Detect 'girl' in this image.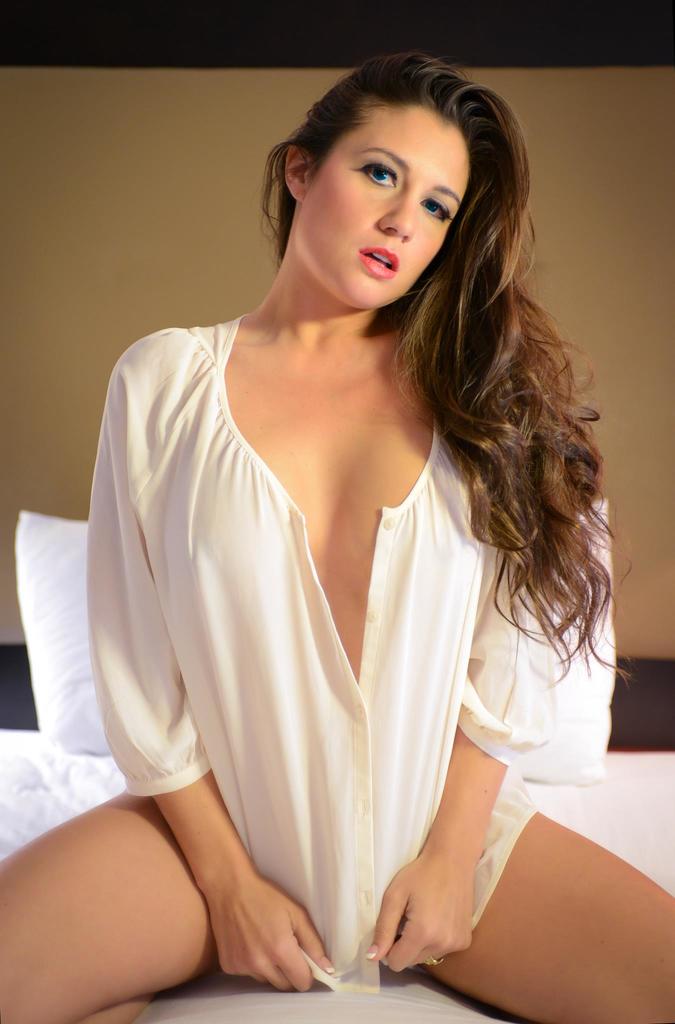
Detection: <bbox>0, 54, 674, 1023</bbox>.
